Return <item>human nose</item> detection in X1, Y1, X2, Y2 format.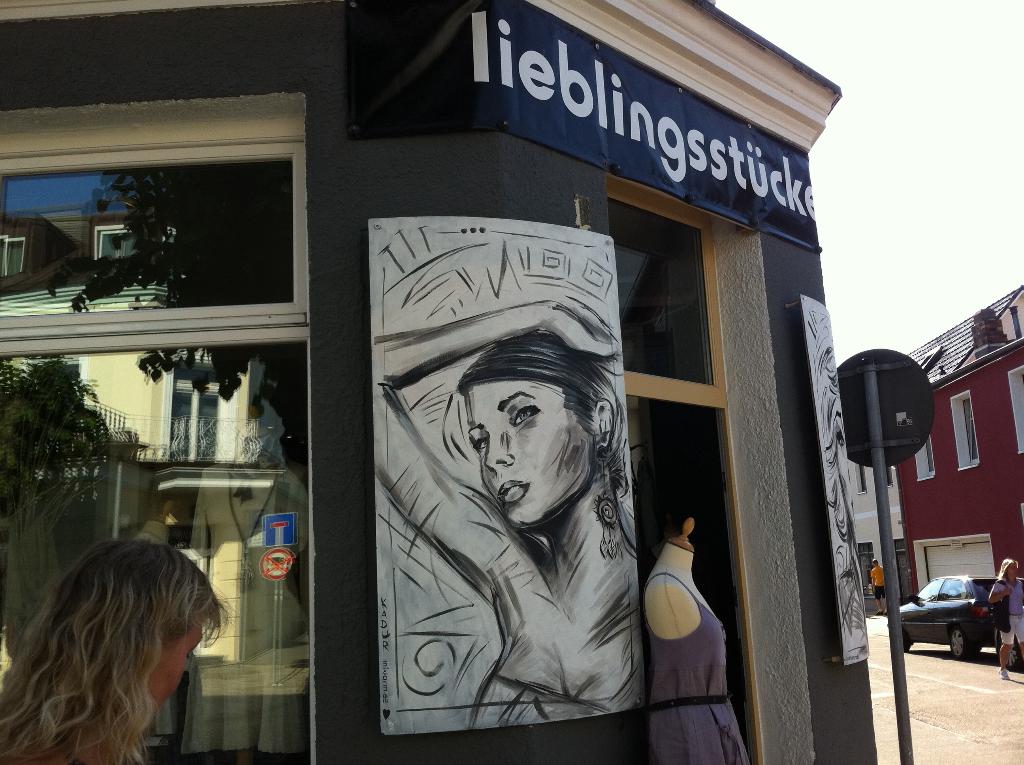
487, 432, 513, 468.
